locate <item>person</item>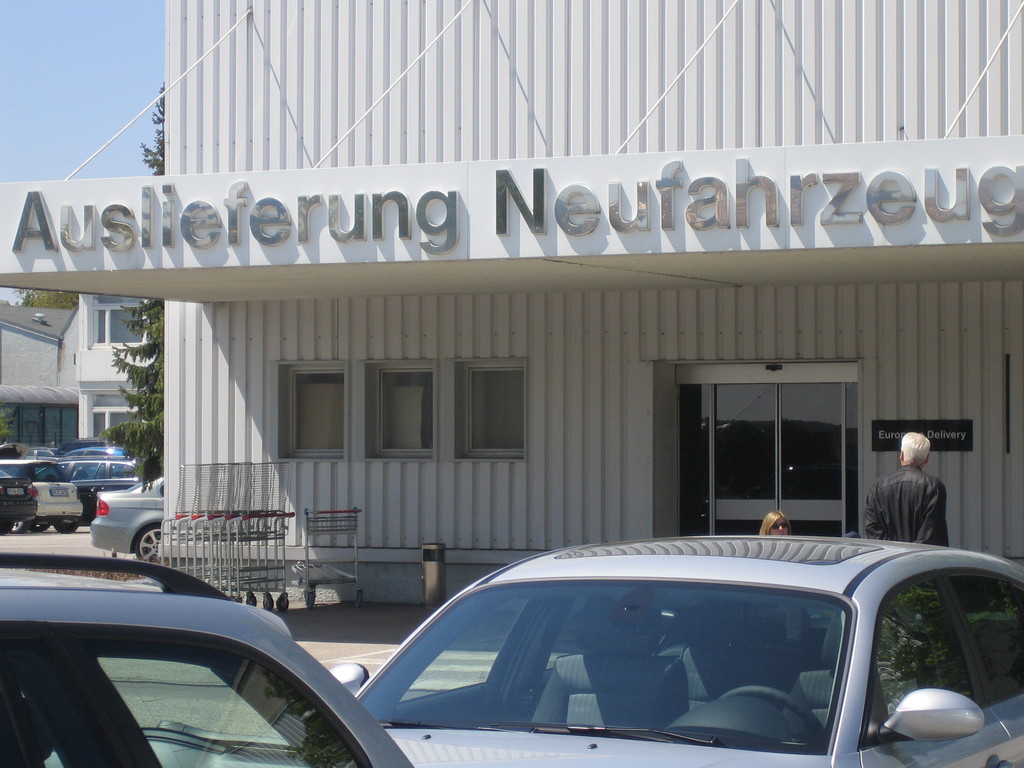
pyautogui.locateOnScreen(863, 428, 954, 547)
